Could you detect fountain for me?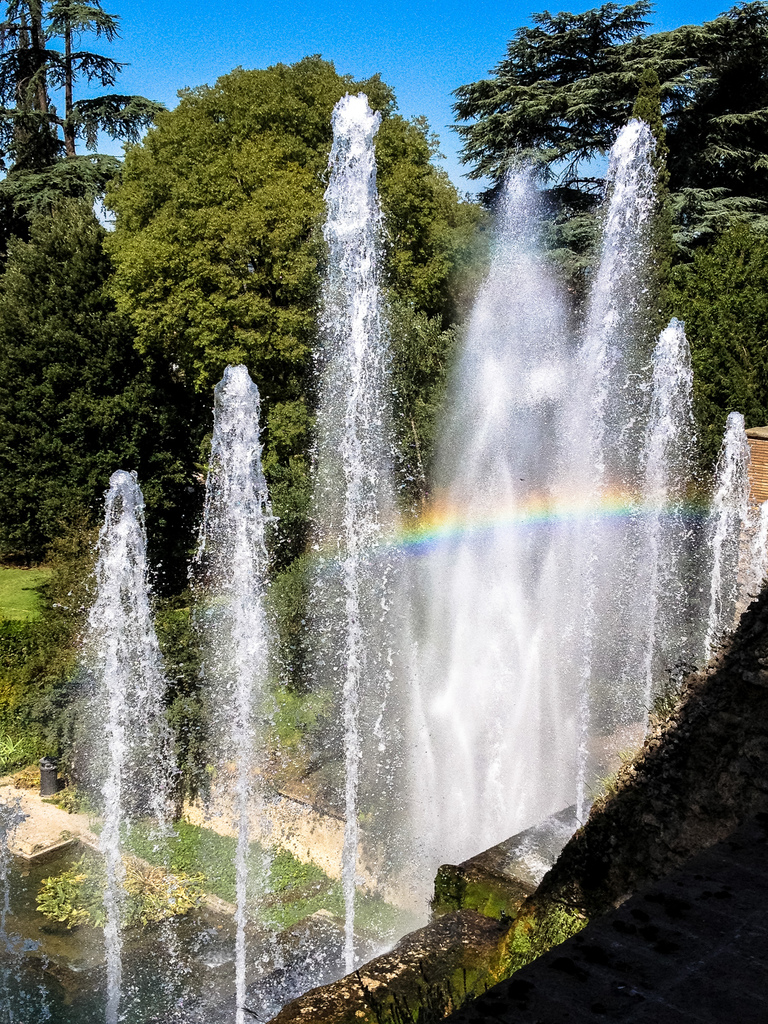
Detection result: bbox=(48, 56, 733, 1021).
